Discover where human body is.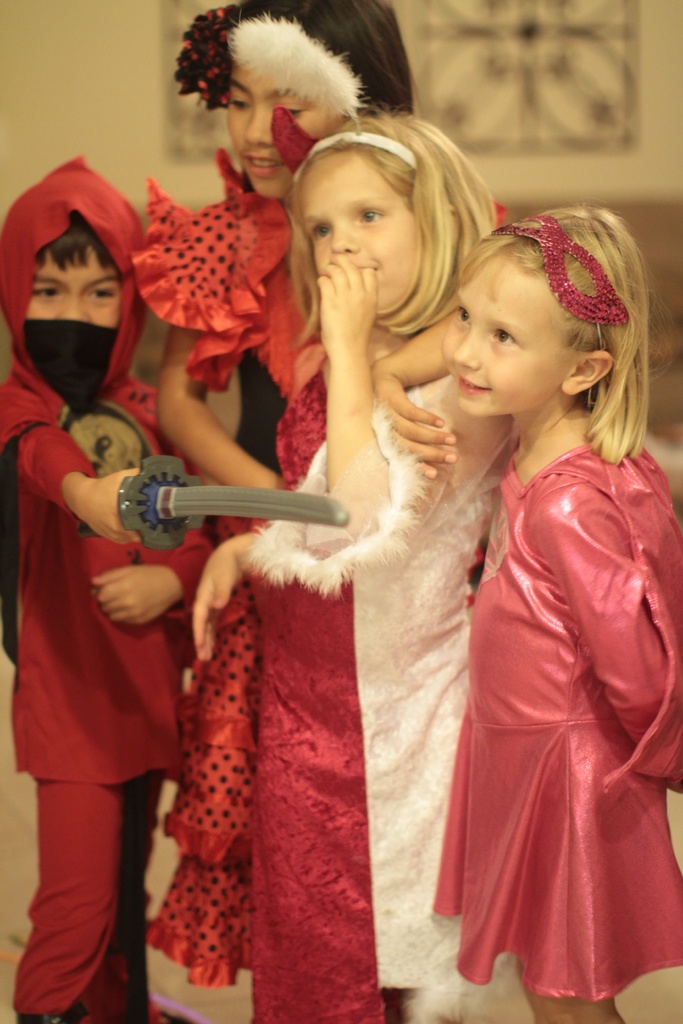
Discovered at [x1=192, y1=251, x2=527, y2=1023].
